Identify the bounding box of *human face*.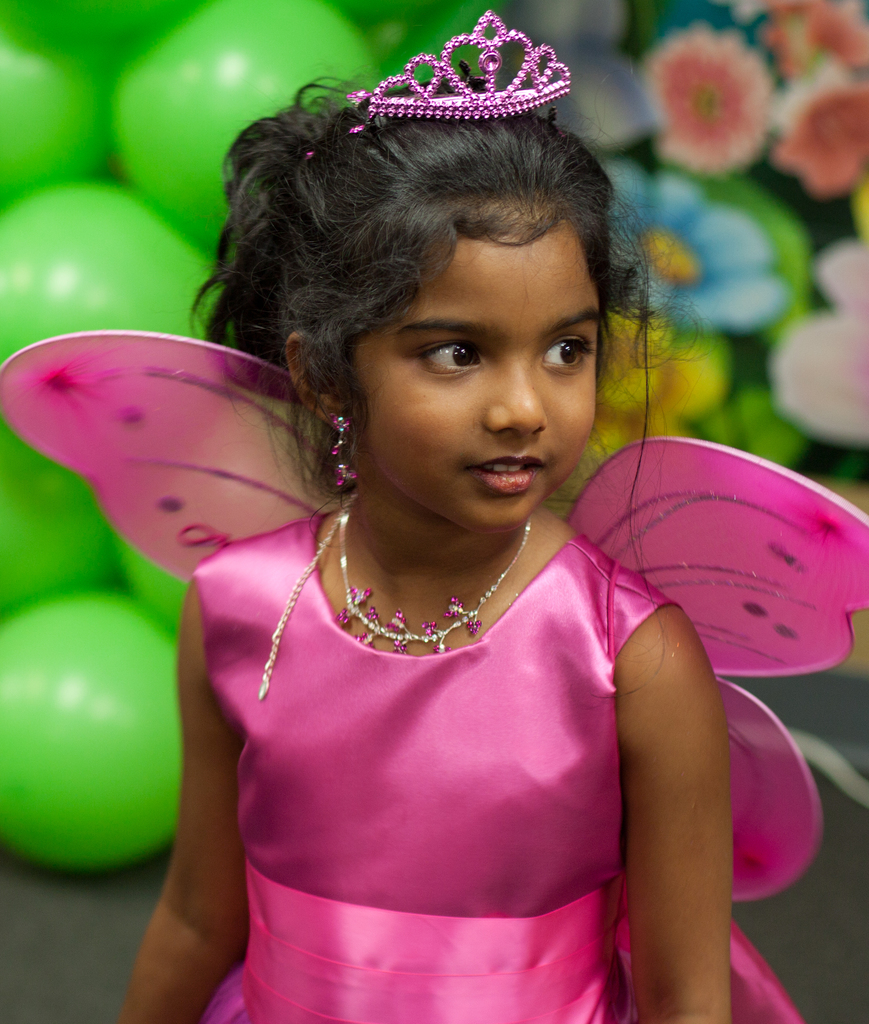
(337,217,609,535).
